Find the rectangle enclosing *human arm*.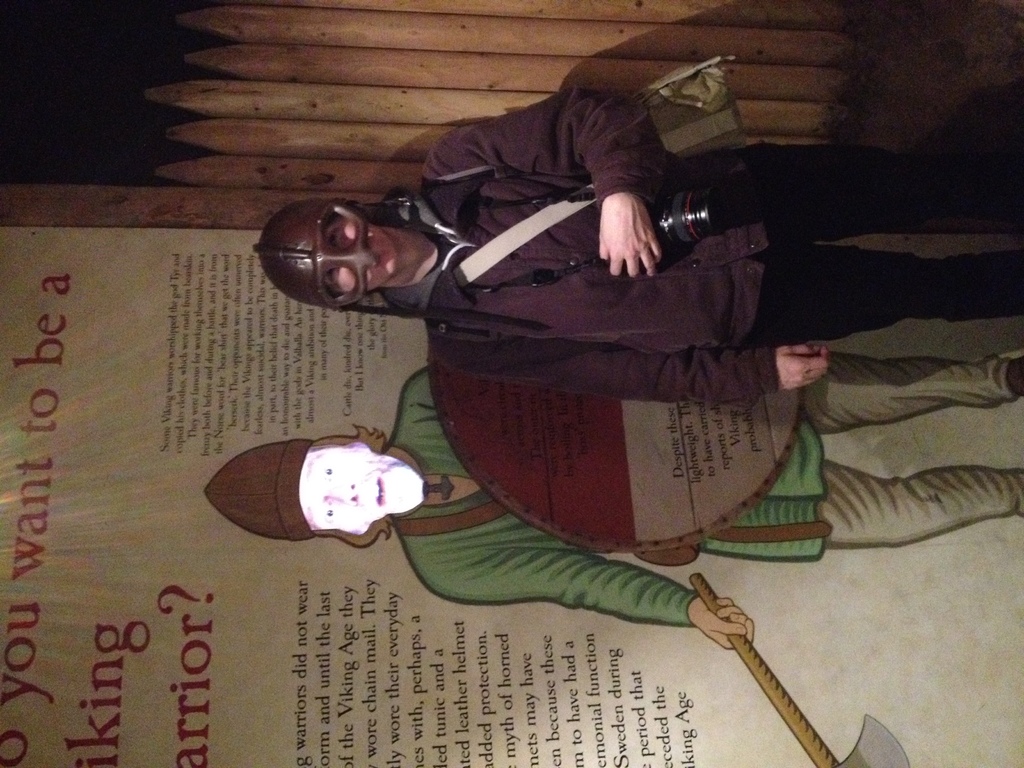
[left=433, top=336, right=833, bottom=404].
